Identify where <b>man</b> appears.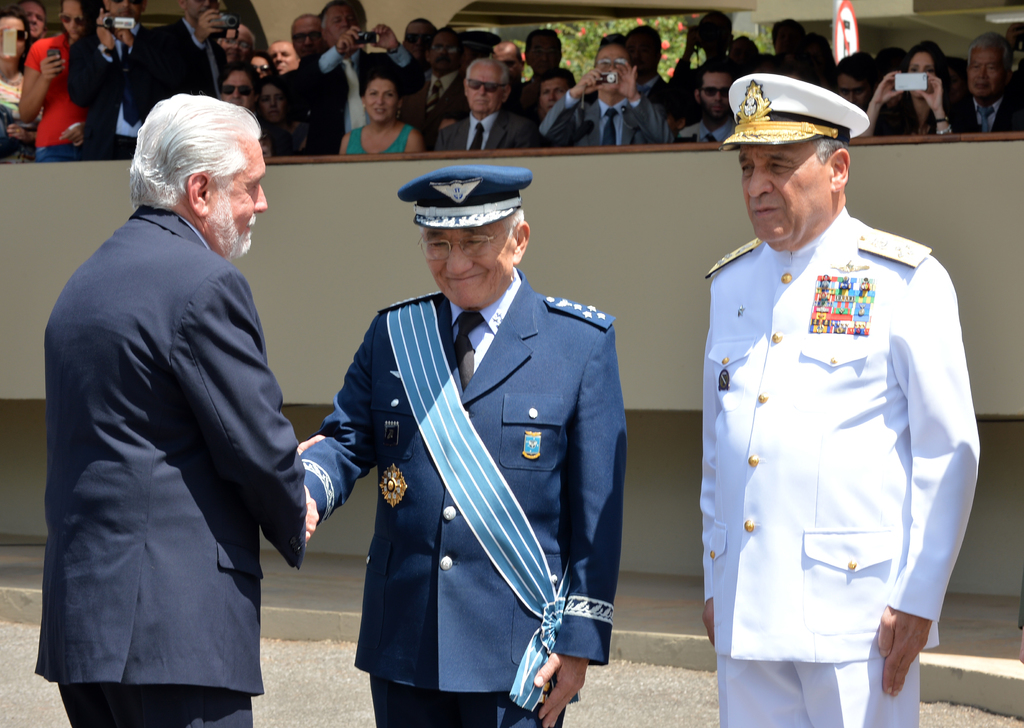
Appears at (left=955, top=31, right=1023, bottom=135).
